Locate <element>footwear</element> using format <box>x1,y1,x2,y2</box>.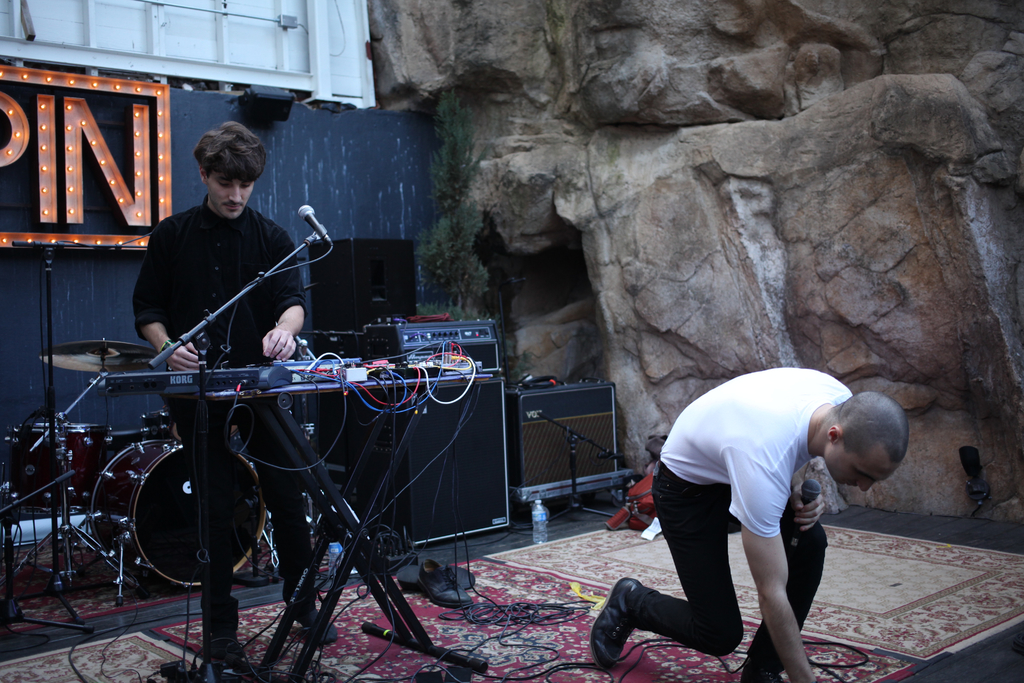
<box>591,574,641,663</box>.
